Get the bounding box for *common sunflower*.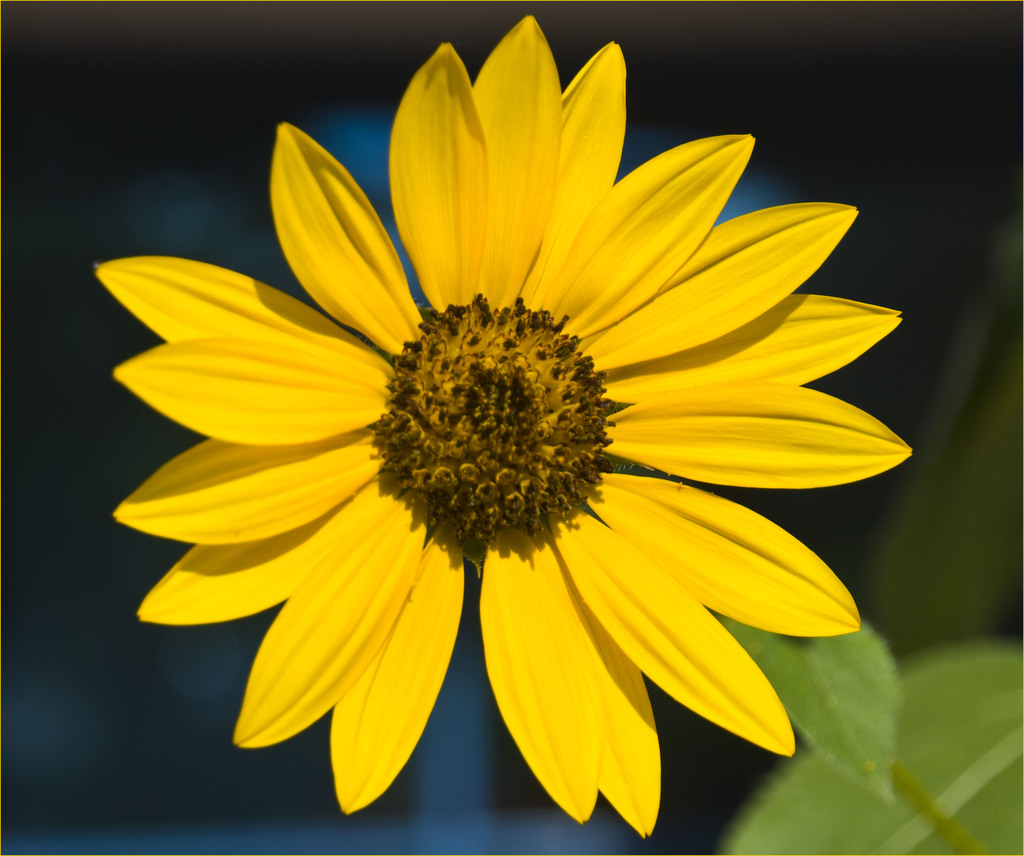
bbox=(137, 72, 924, 855).
